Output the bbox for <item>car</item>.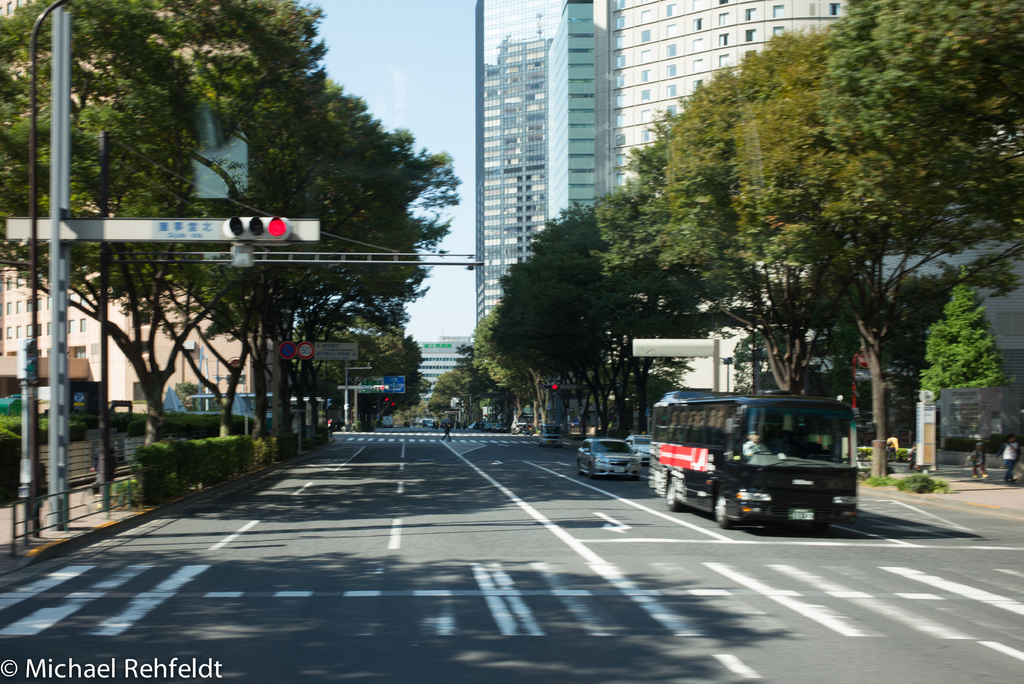
579/441/658/478.
